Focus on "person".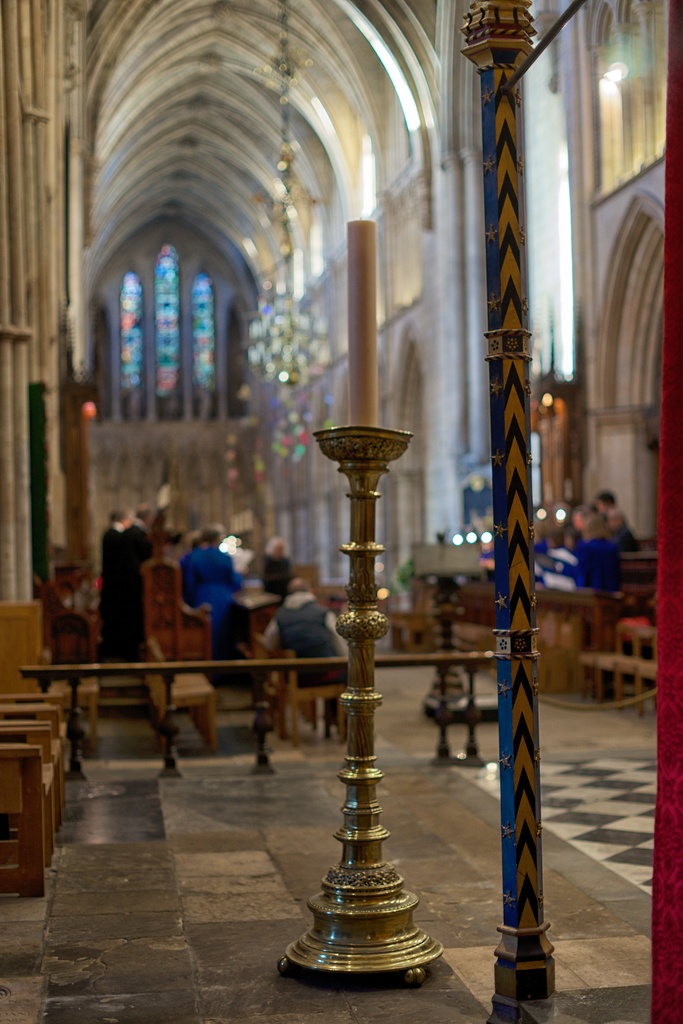
Focused at bbox(81, 506, 158, 707).
